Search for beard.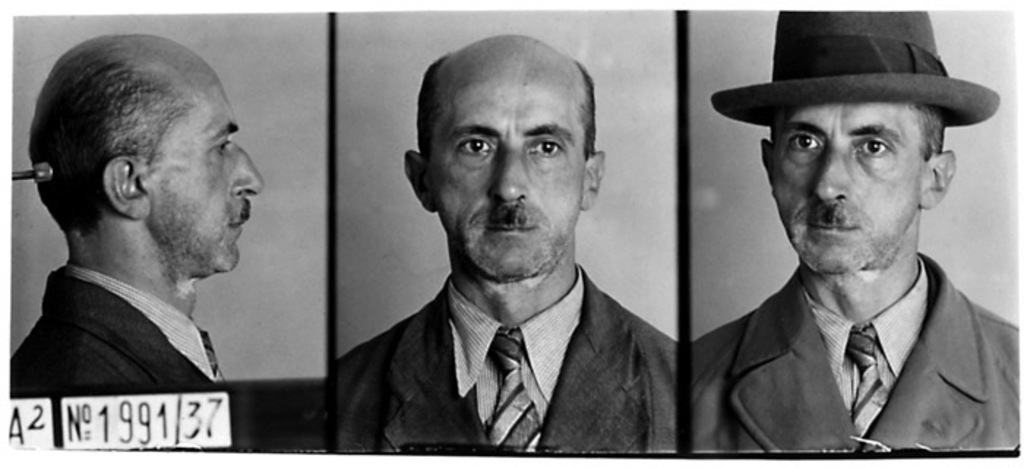
Found at [484, 195, 534, 233].
